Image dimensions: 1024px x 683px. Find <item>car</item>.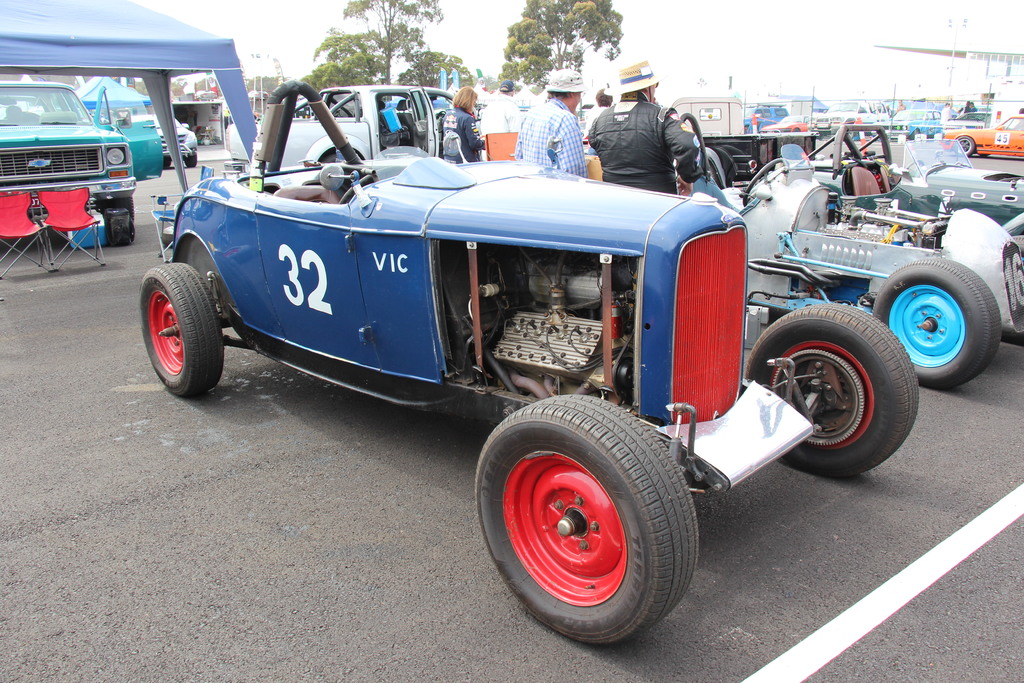
(260, 84, 483, 171).
